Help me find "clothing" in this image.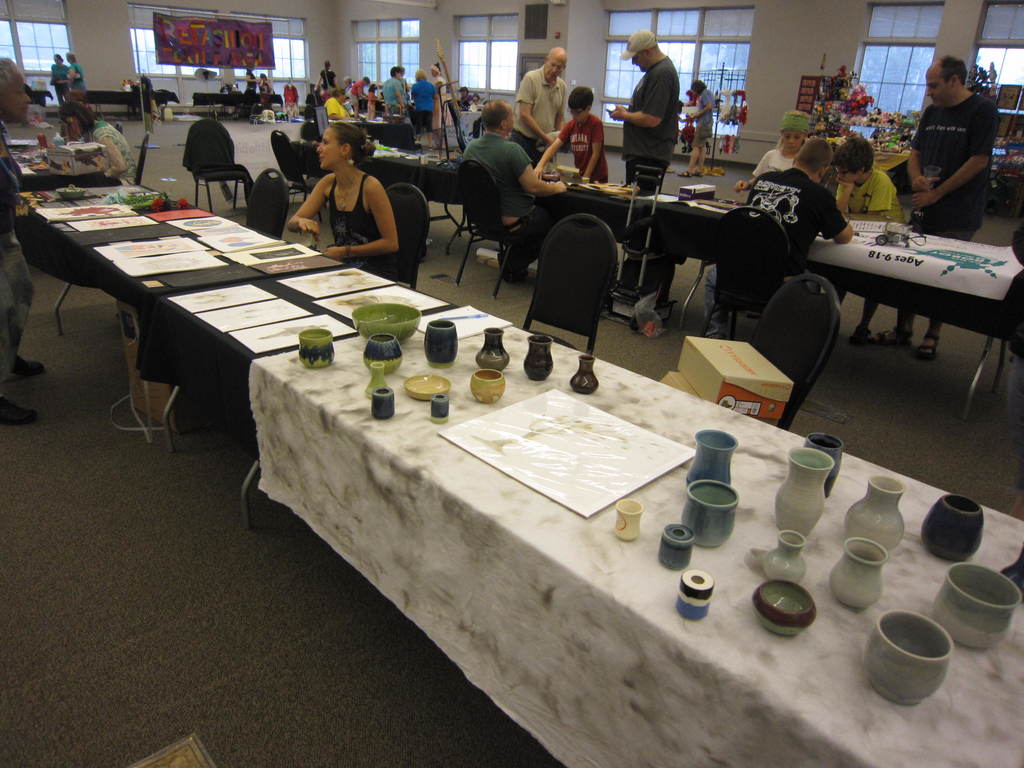
Found it: l=746, t=144, r=797, b=177.
